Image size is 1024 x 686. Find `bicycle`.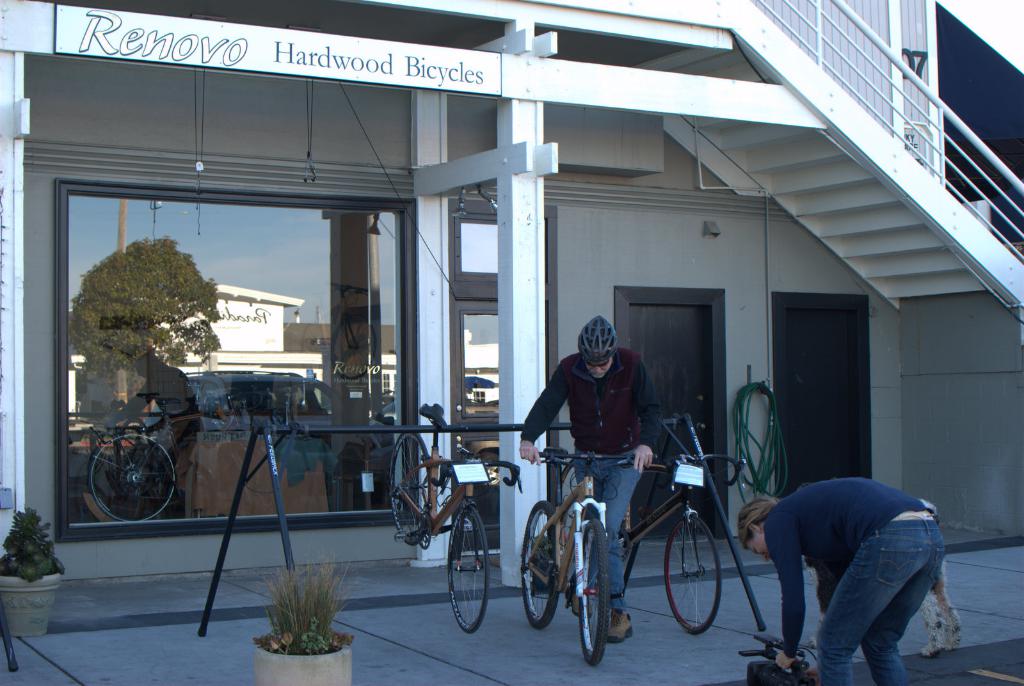
(88, 392, 244, 513).
